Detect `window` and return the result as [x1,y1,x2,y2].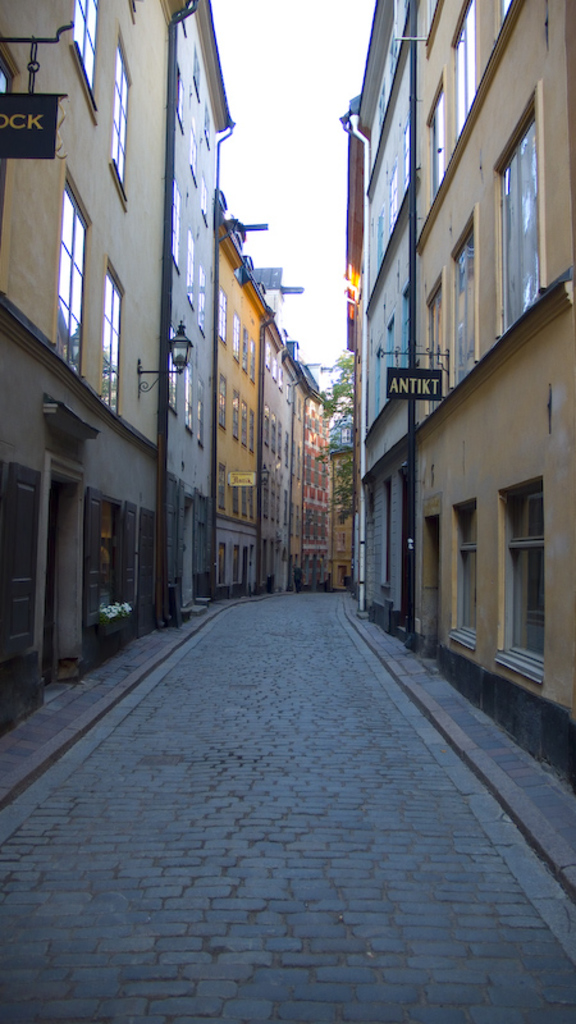
[262,399,273,452].
